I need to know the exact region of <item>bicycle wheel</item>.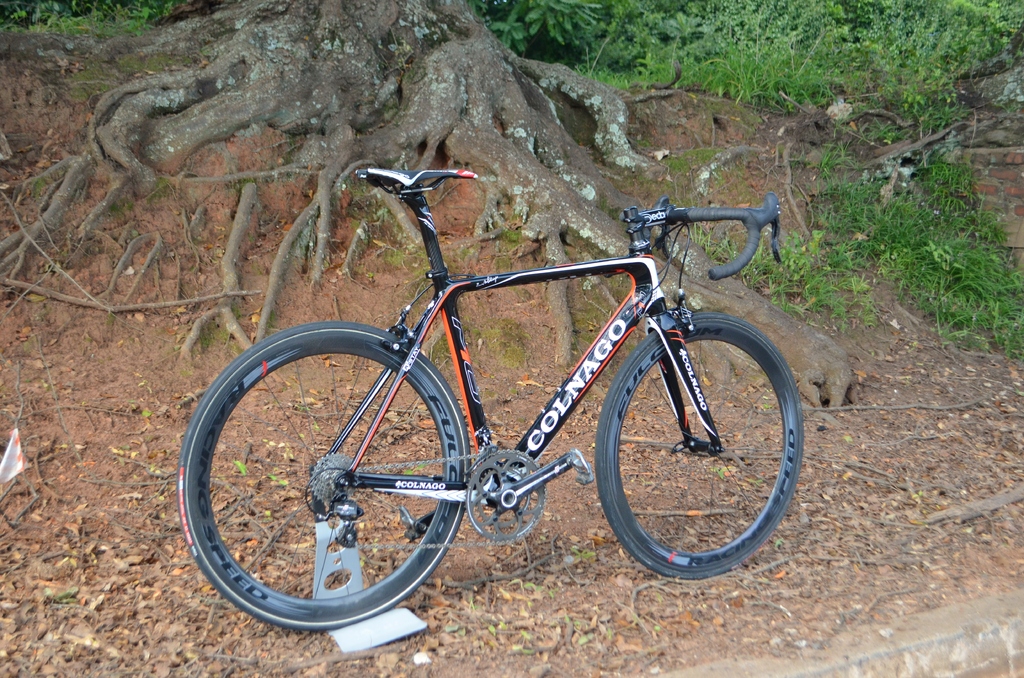
Region: box(175, 321, 474, 625).
